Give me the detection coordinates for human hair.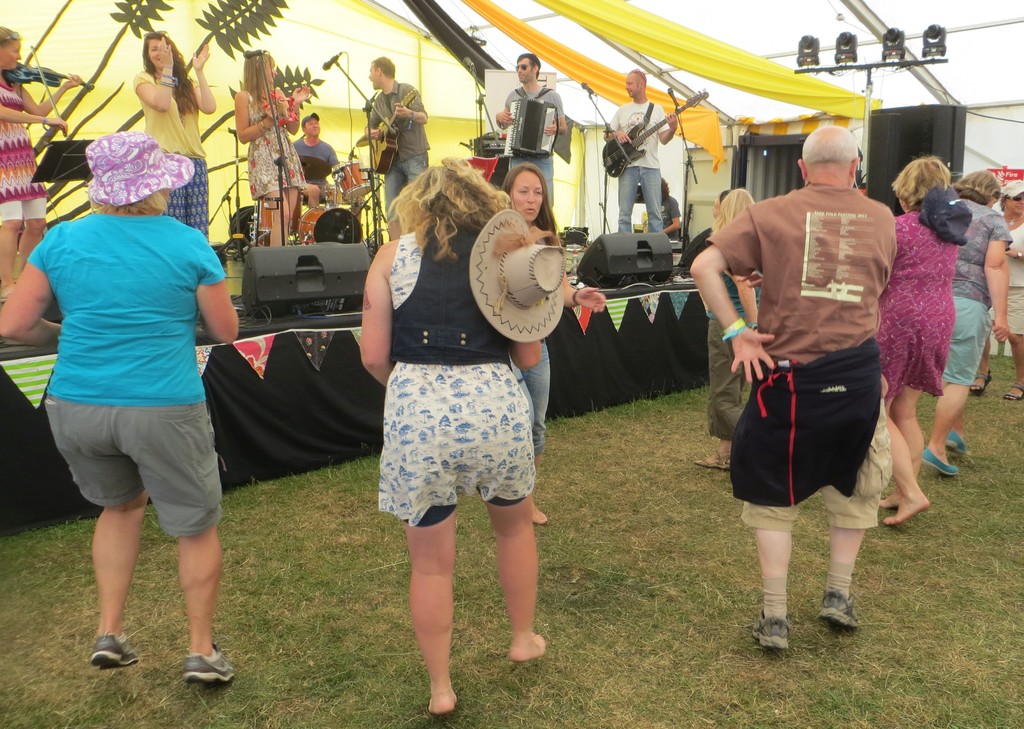
BBox(952, 166, 1002, 207).
